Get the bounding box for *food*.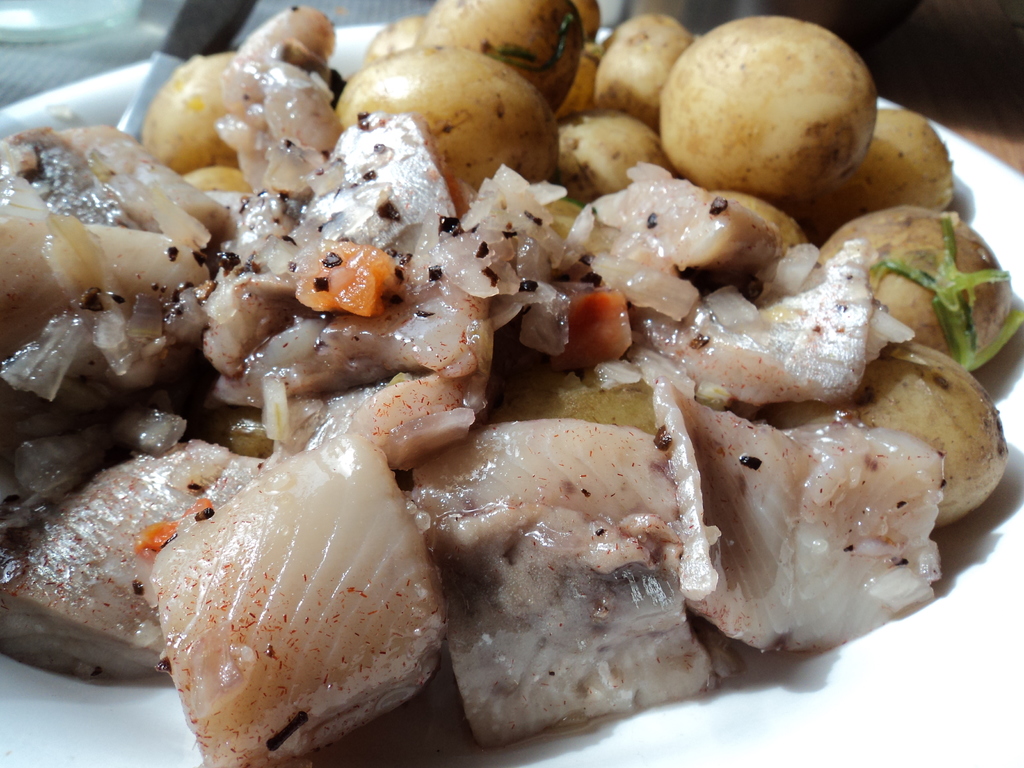
[39,0,1012,723].
